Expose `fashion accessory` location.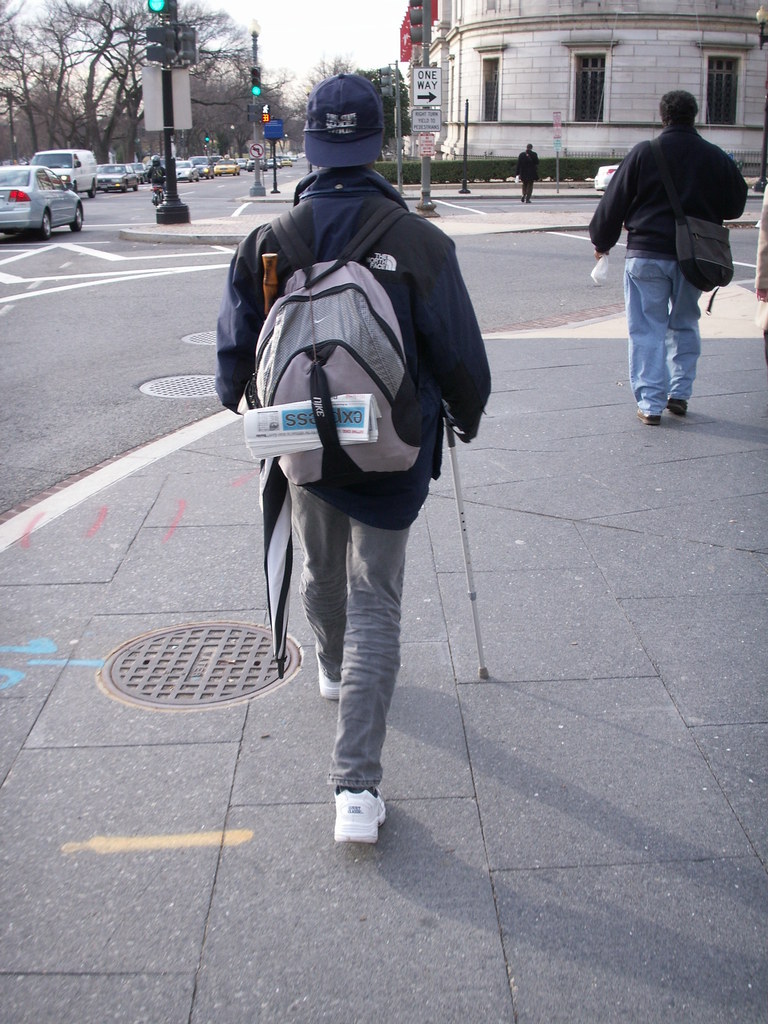
Exposed at bbox(592, 253, 611, 285).
